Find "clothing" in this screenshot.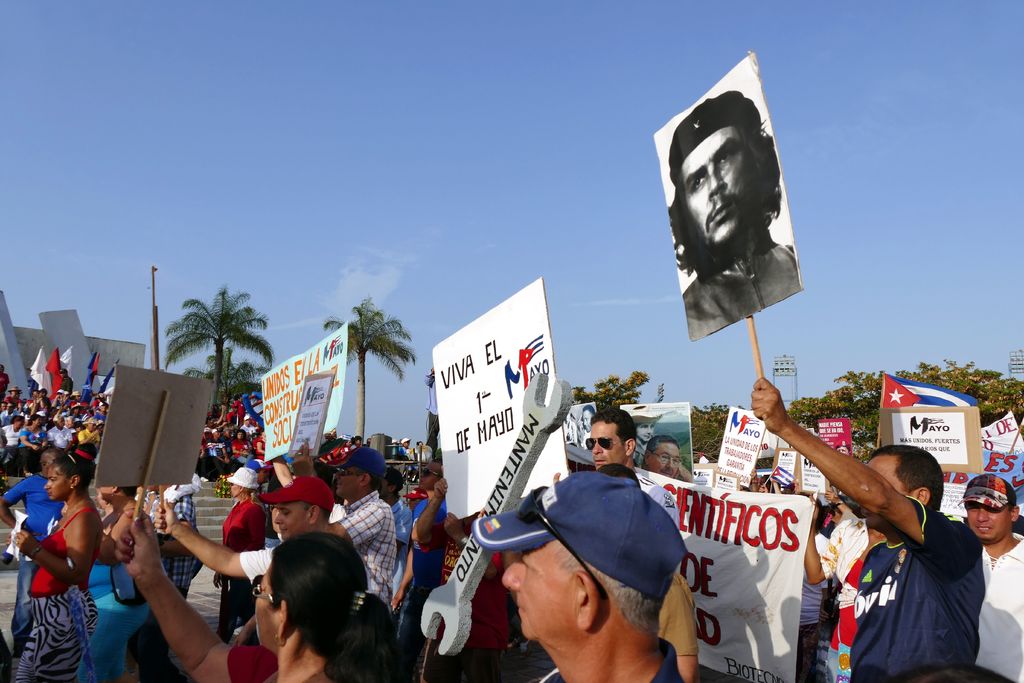
The bounding box for "clothing" is 17/422/47/472.
